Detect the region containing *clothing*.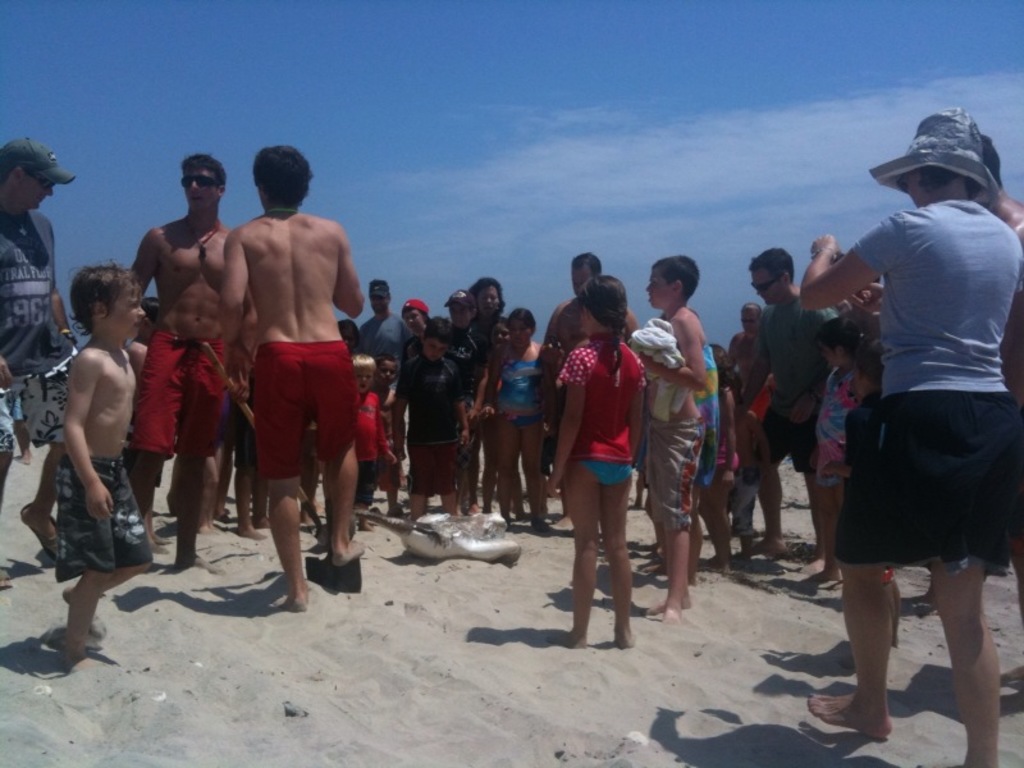
left=52, top=444, right=157, bottom=581.
